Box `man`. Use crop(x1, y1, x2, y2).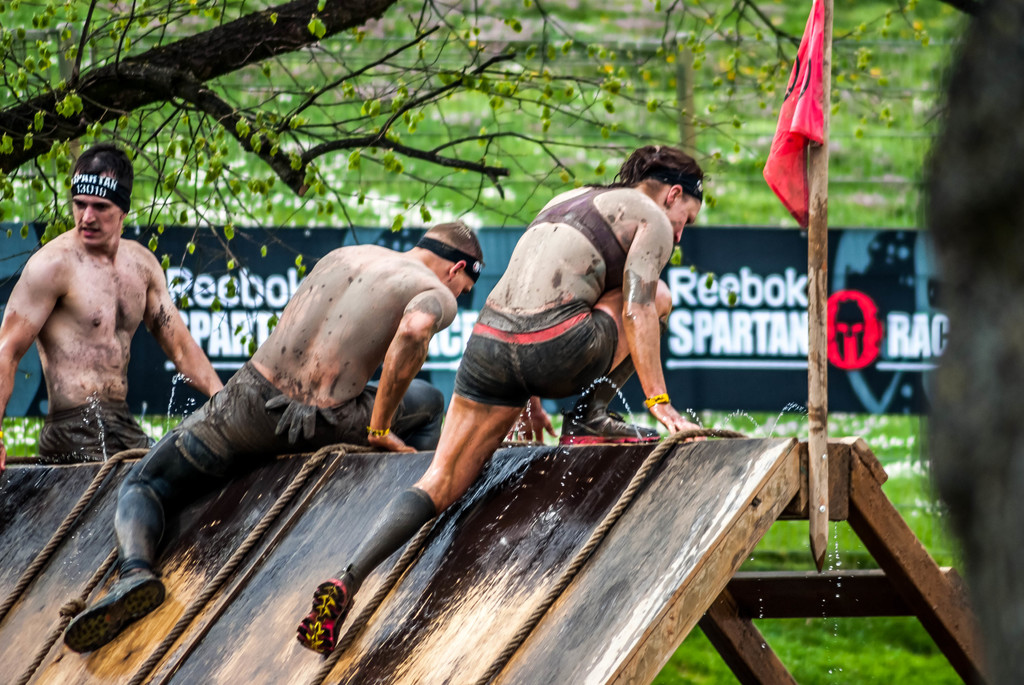
crop(10, 157, 209, 494).
